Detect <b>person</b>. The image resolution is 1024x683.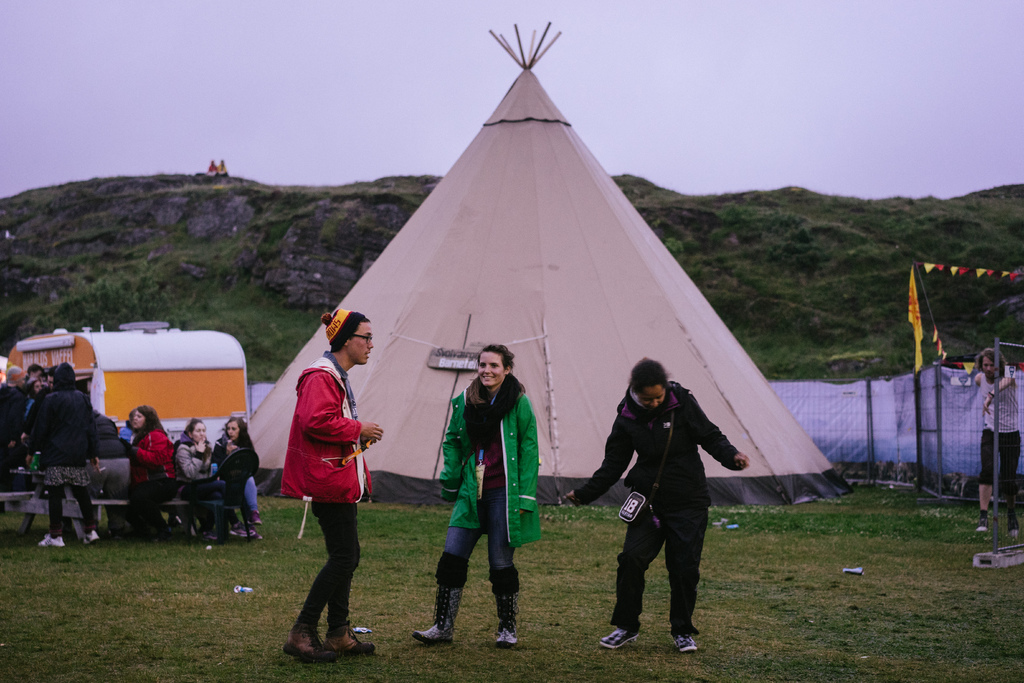
[left=561, top=360, right=746, bottom=657].
